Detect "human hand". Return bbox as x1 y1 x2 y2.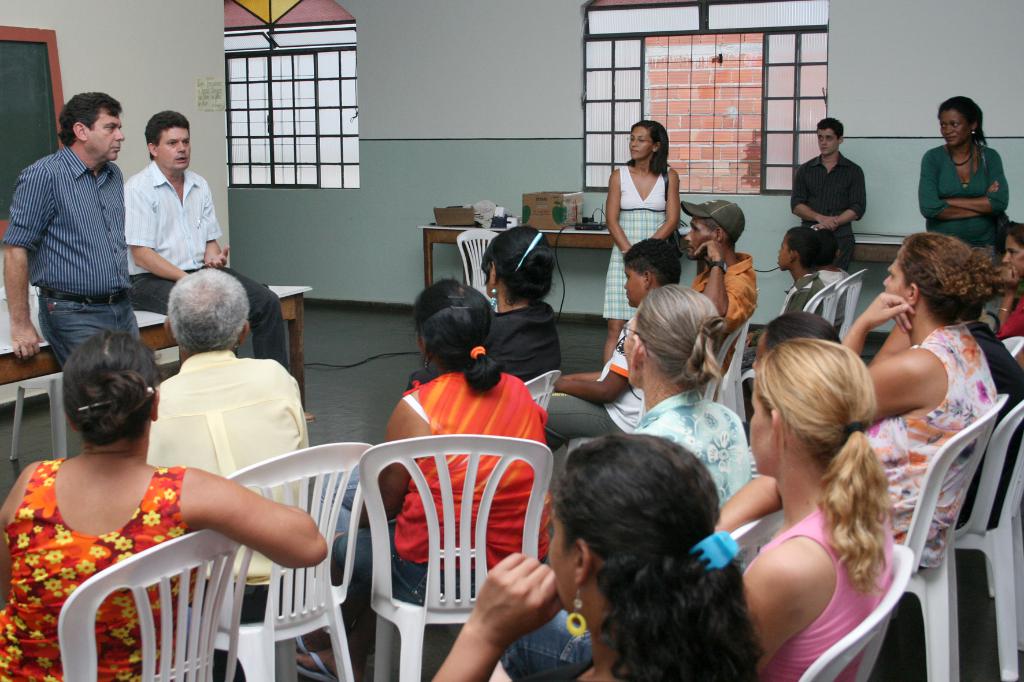
203 244 230 267.
